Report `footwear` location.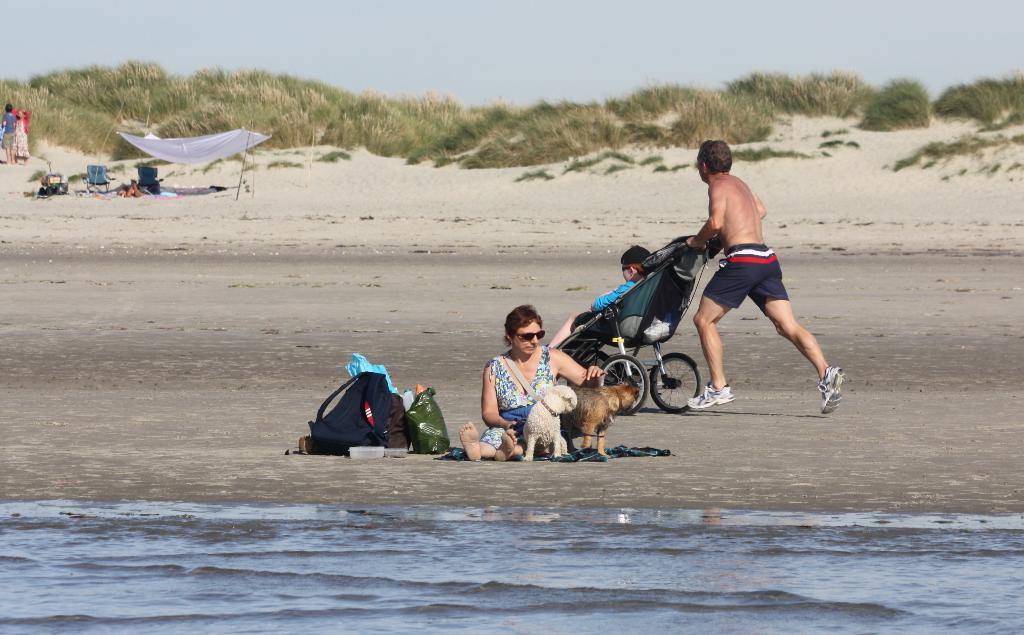
Report: pyautogui.locateOnScreen(684, 380, 737, 409).
